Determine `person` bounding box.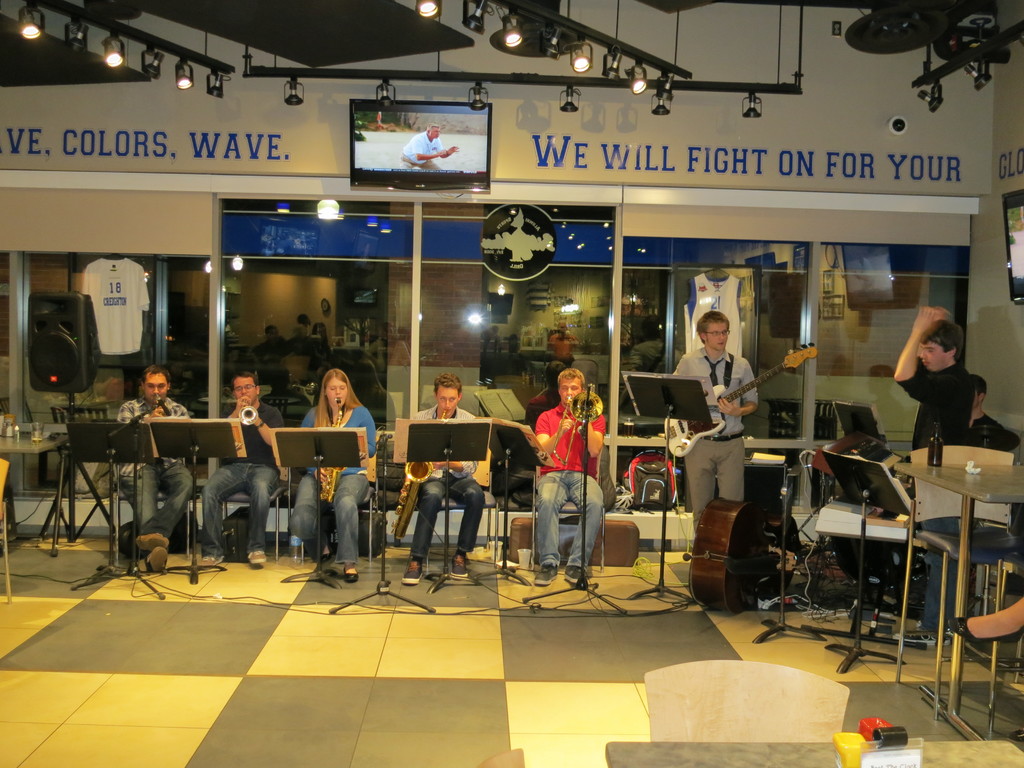
Determined: pyautogui.locateOnScreen(949, 593, 1023, 644).
